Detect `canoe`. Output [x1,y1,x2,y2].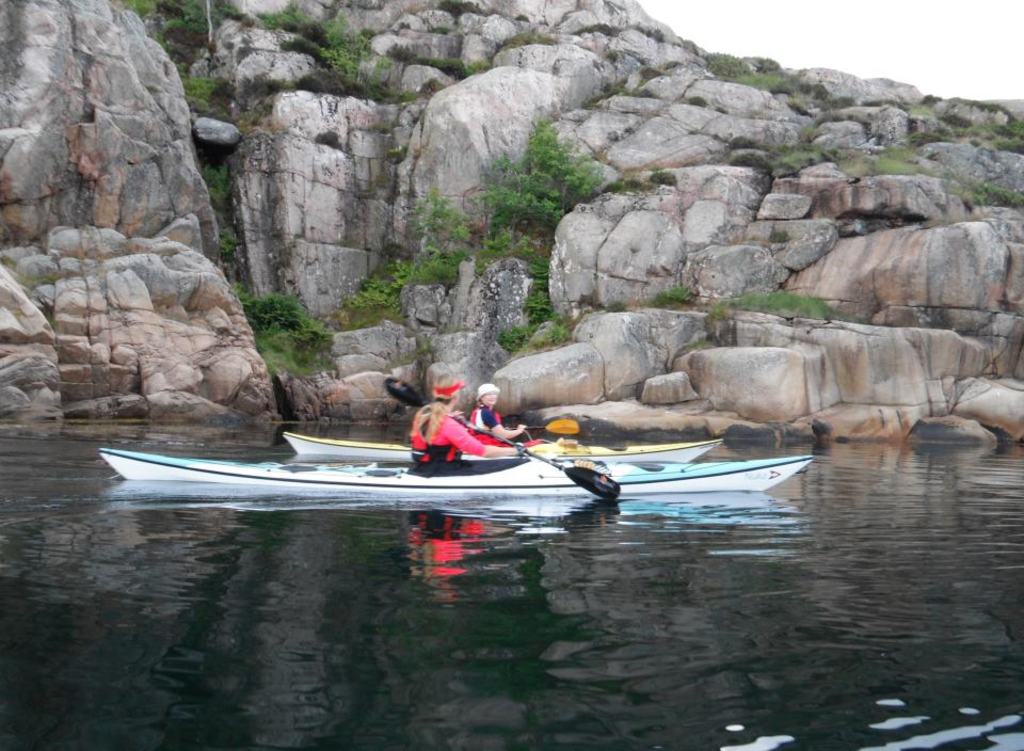
[283,432,725,461].
